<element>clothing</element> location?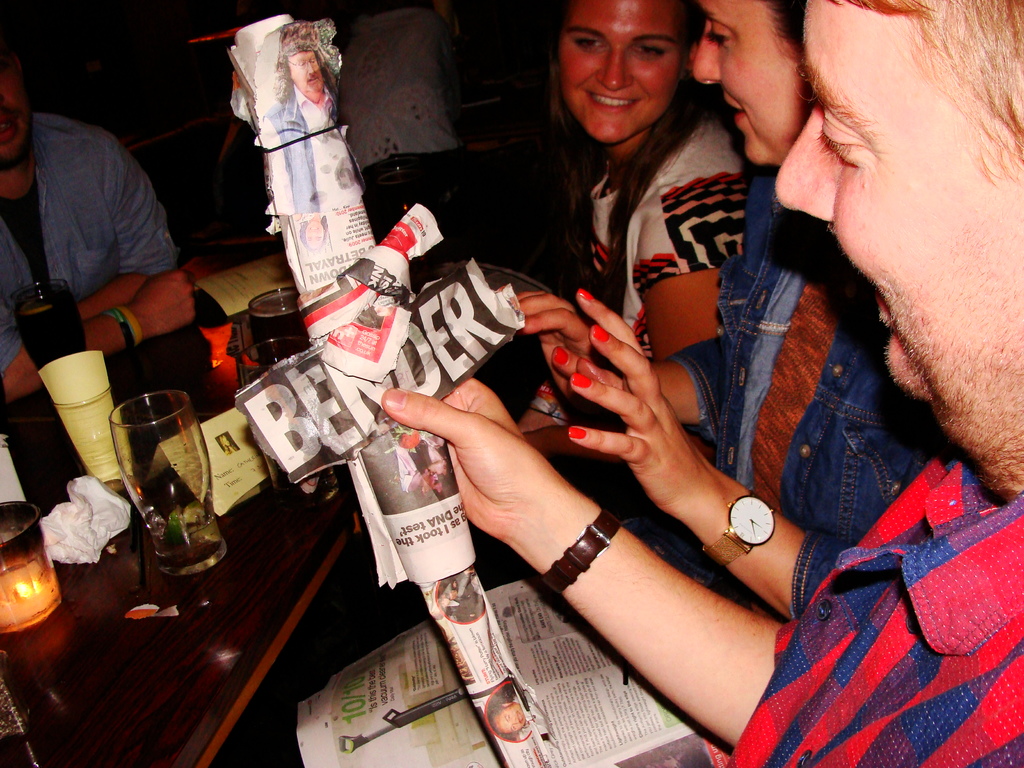
(725,445,1023,767)
